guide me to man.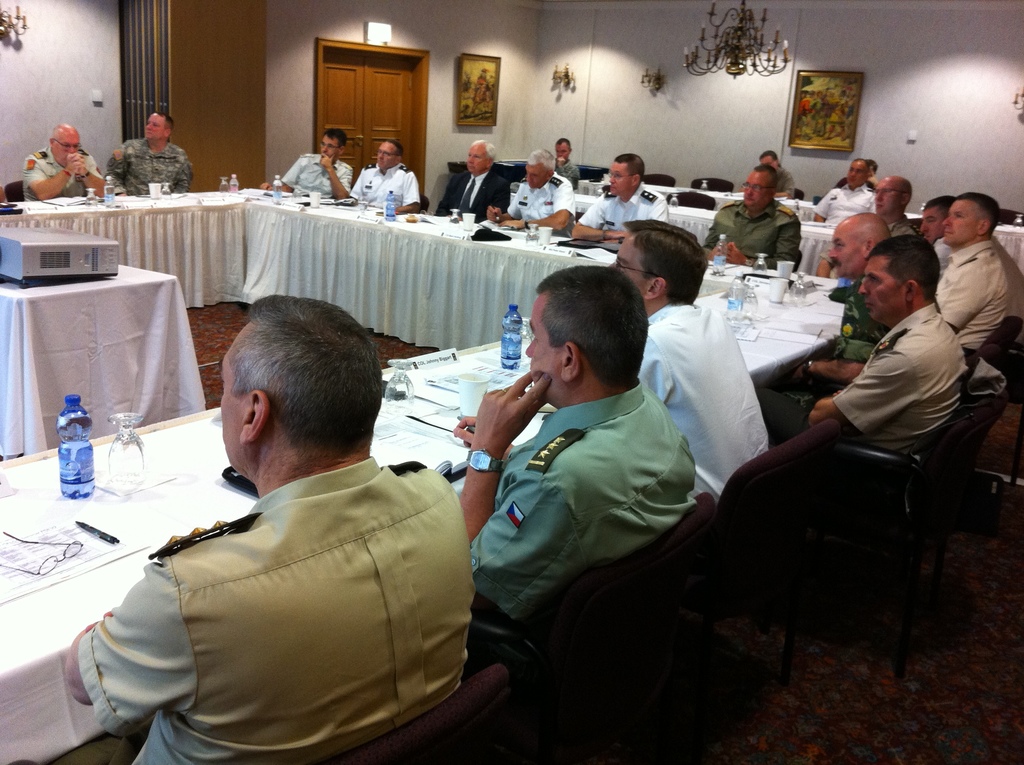
Guidance: l=568, t=138, r=668, b=252.
